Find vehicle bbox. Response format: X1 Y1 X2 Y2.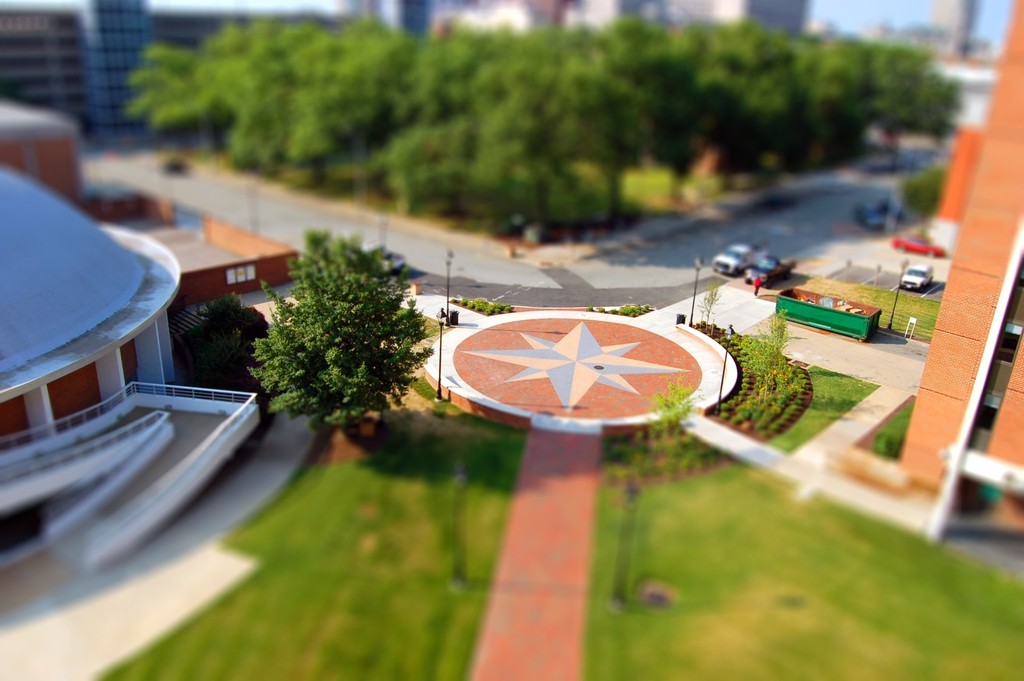
887 225 948 255.
